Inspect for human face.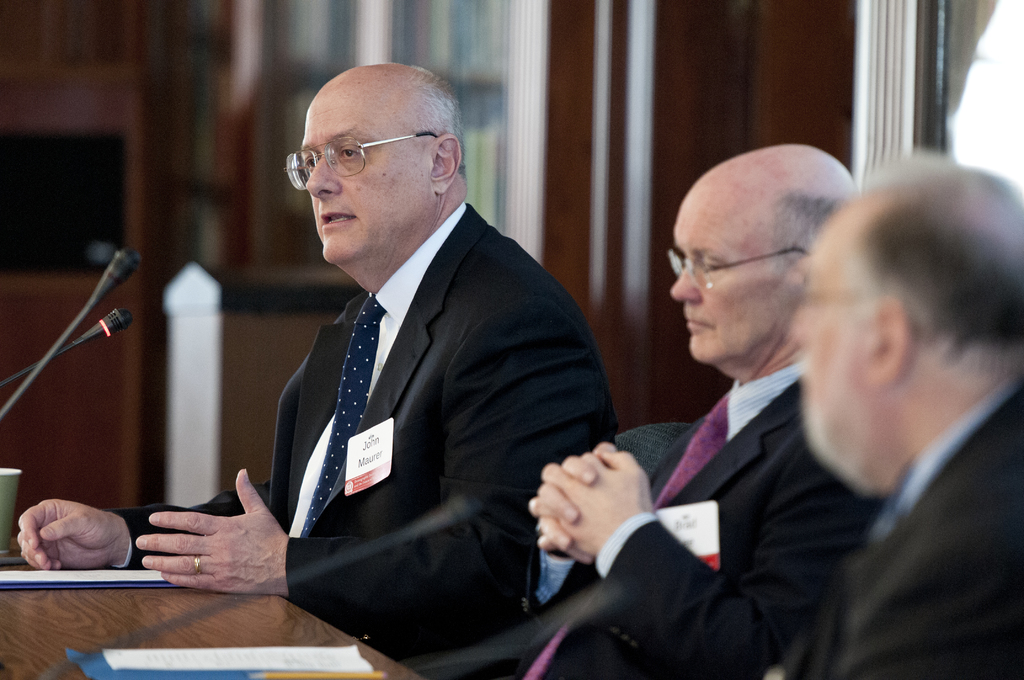
Inspection: <box>669,196,797,365</box>.
